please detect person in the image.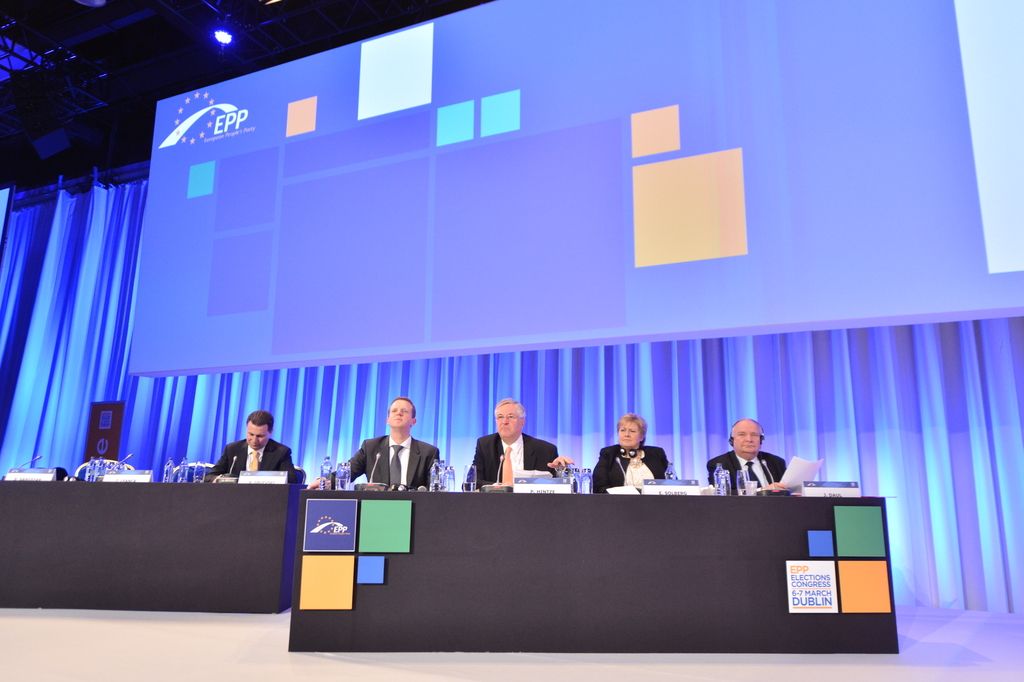
<bbox>604, 426, 669, 512</bbox>.
